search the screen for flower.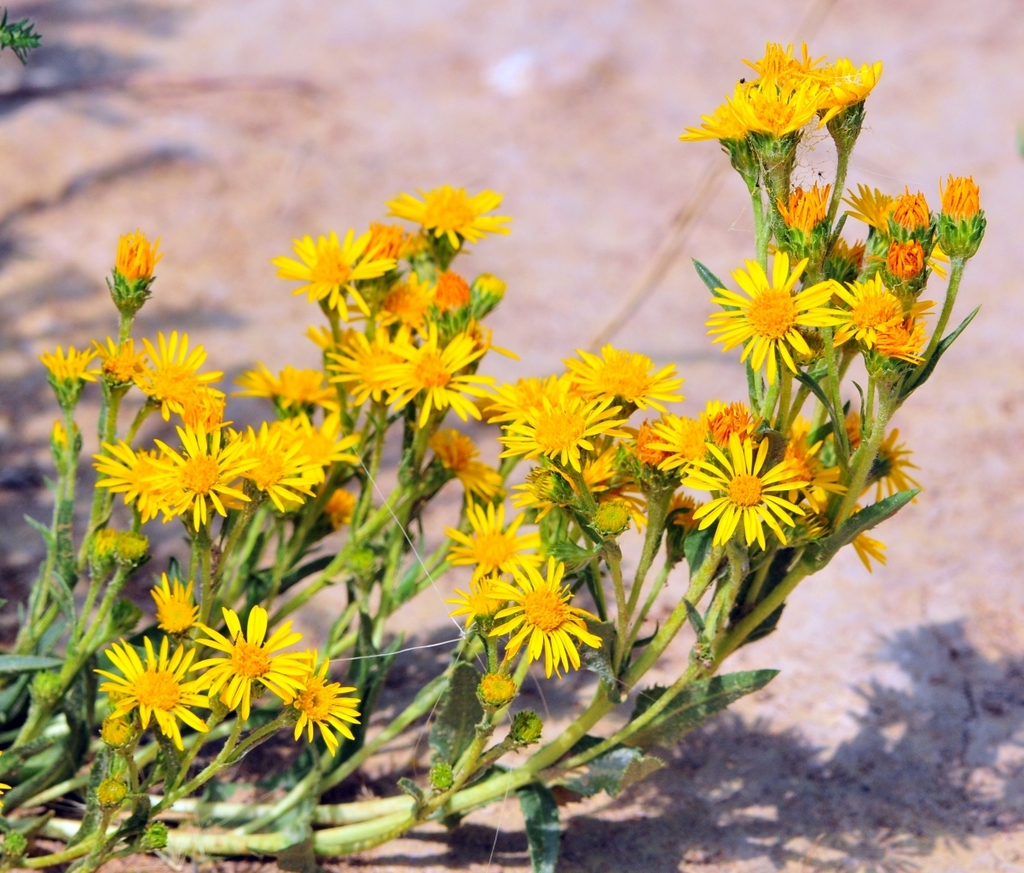
Found at {"left": 885, "top": 177, "right": 932, "bottom": 248}.
